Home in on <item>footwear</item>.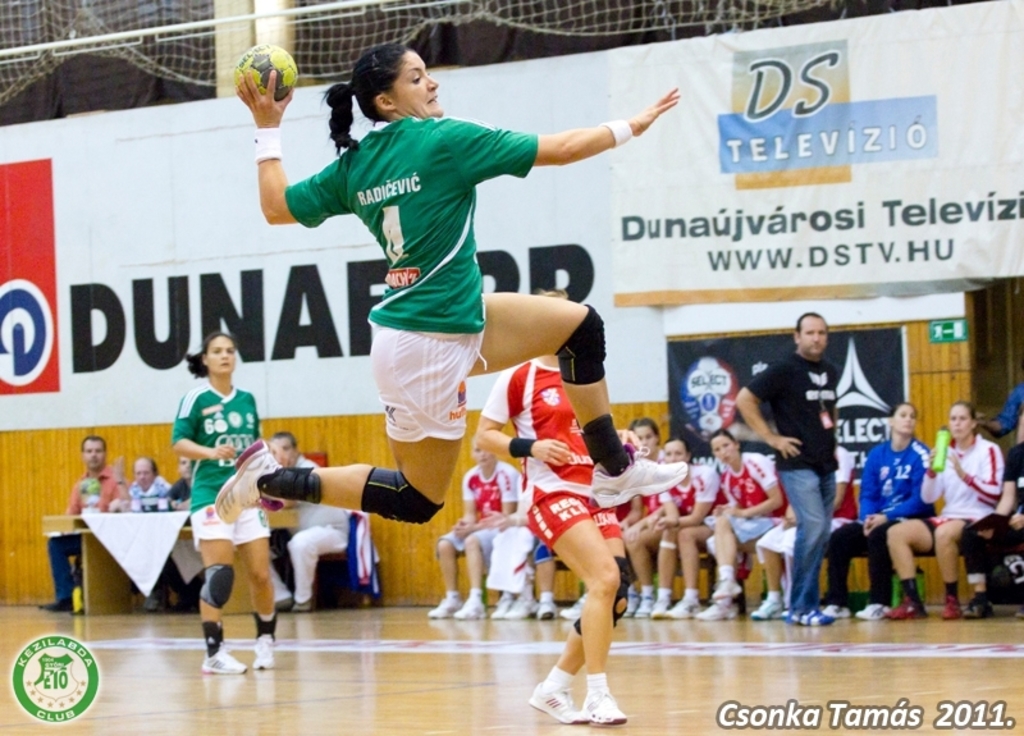
Homed in at bbox=(210, 435, 287, 529).
